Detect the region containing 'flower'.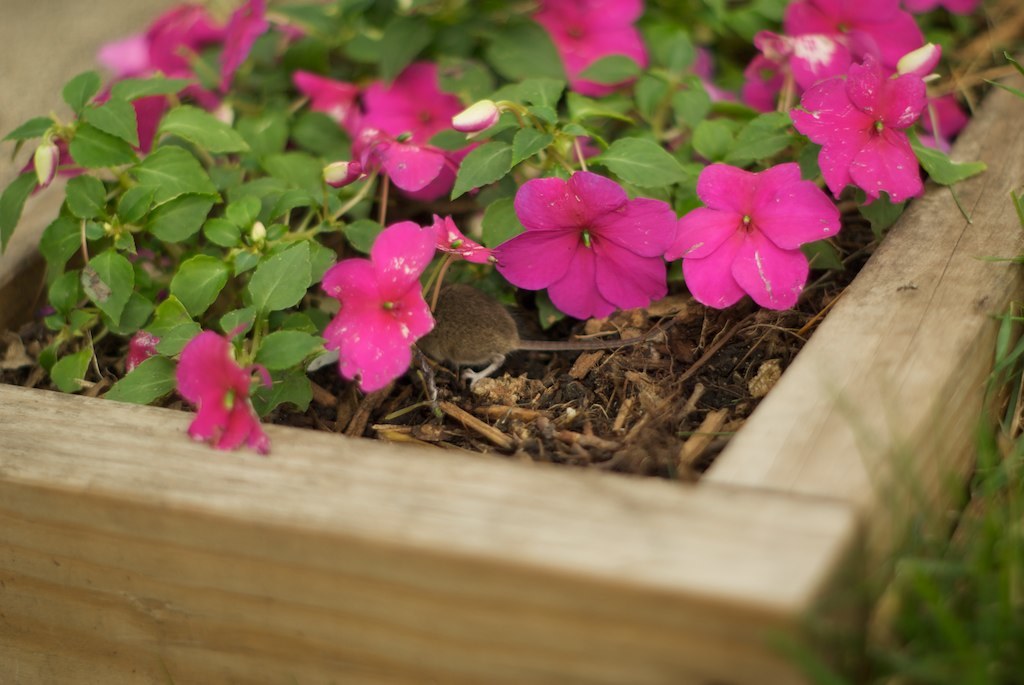
crop(531, 0, 647, 99).
